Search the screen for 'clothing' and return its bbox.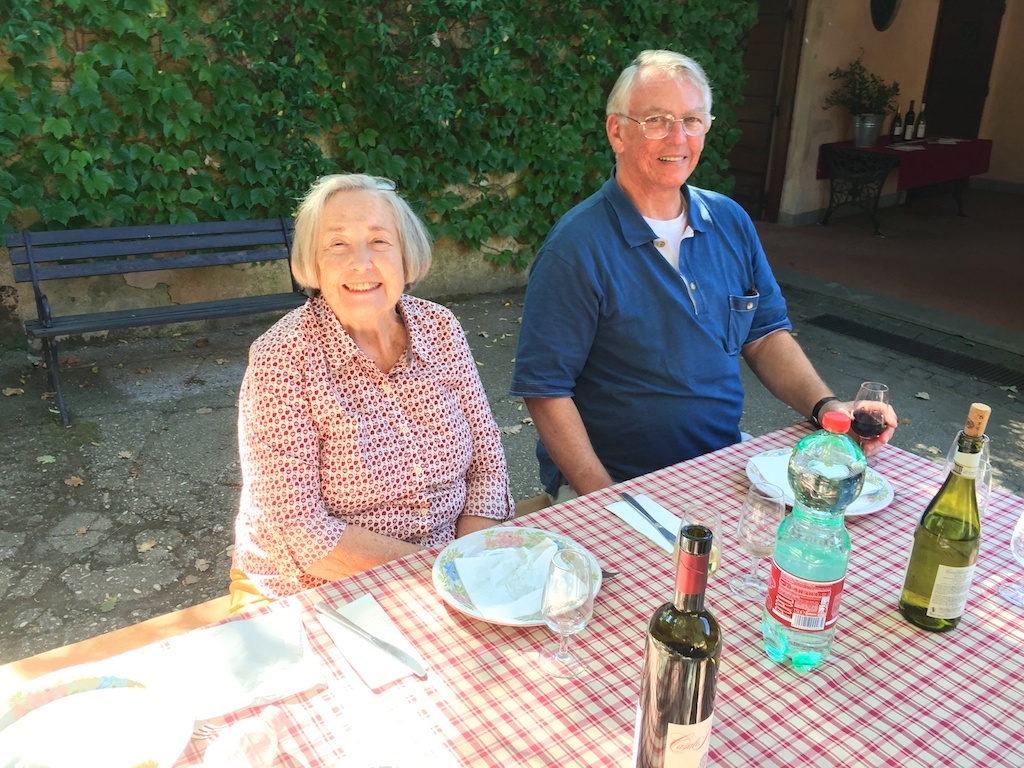
Found: 204:292:511:620.
